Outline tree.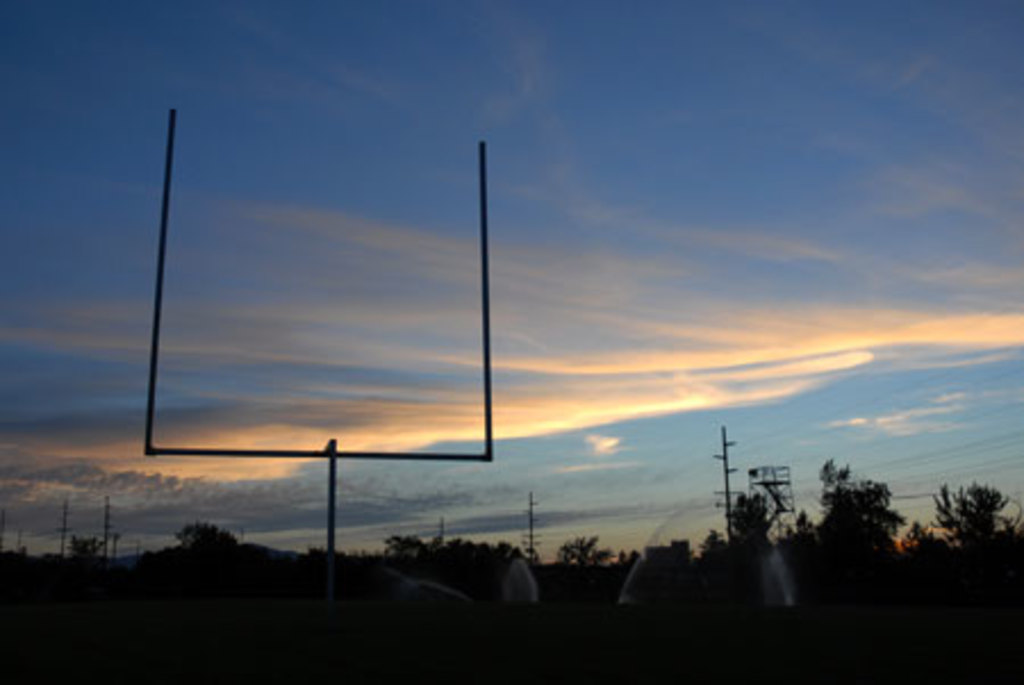
Outline: (175,514,241,551).
